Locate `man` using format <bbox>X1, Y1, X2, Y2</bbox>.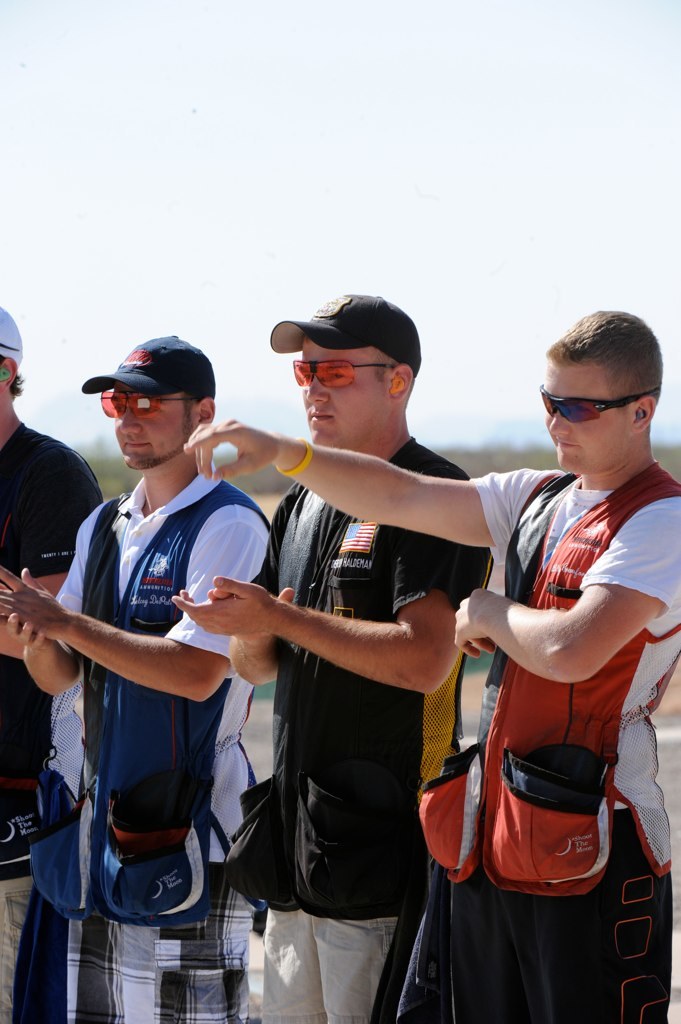
<bbox>184, 308, 680, 1023</bbox>.
